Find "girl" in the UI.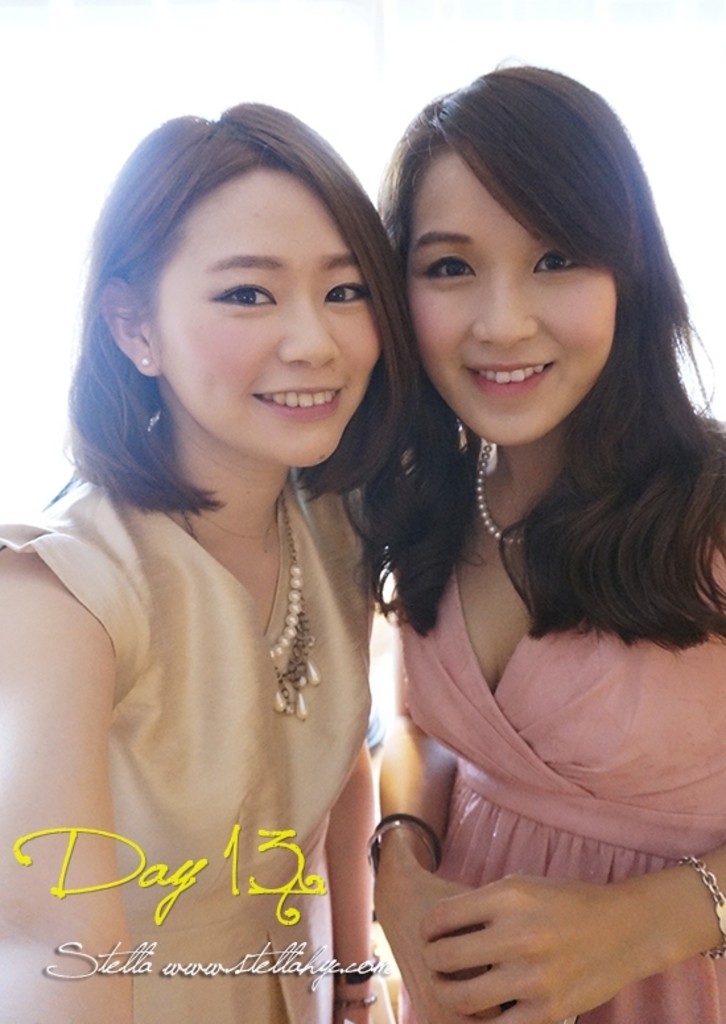
UI element at {"x1": 0, "y1": 87, "x2": 425, "y2": 1023}.
